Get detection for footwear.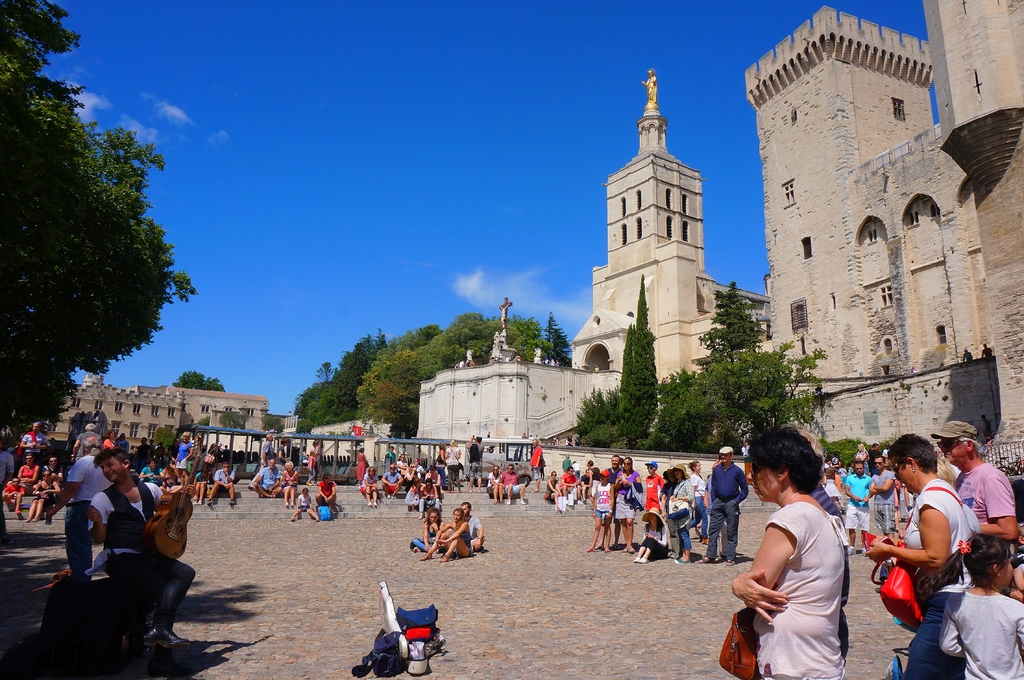
Detection: bbox(207, 498, 214, 505).
